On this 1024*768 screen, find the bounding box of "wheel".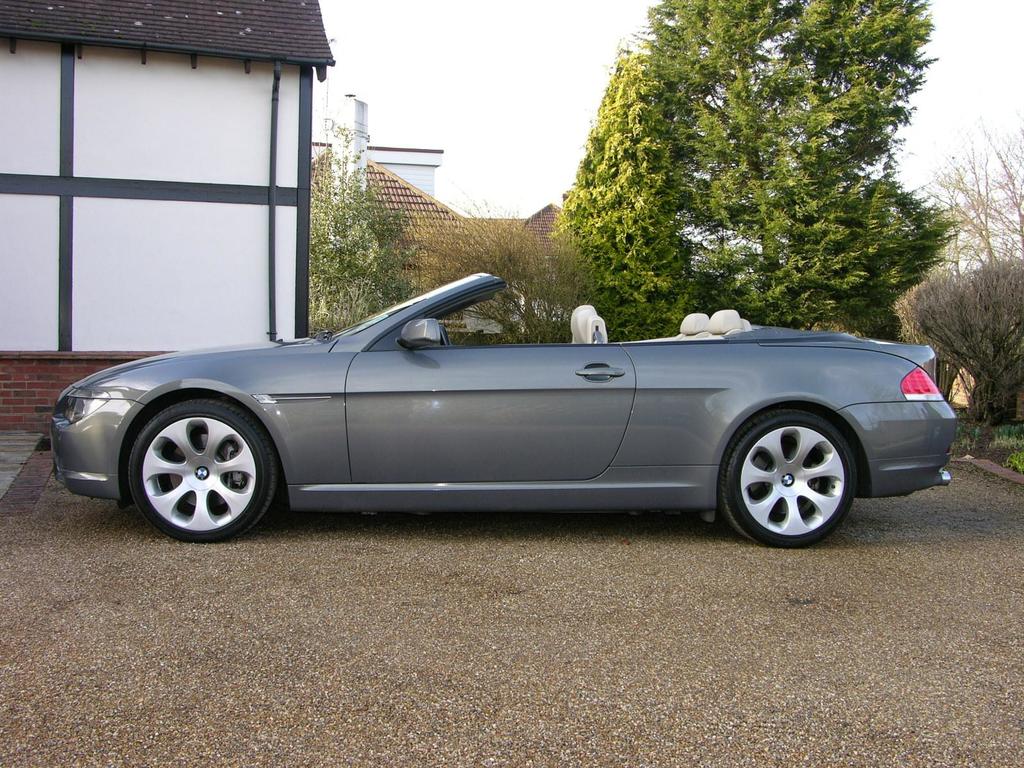
Bounding box: left=721, top=407, right=861, bottom=552.
